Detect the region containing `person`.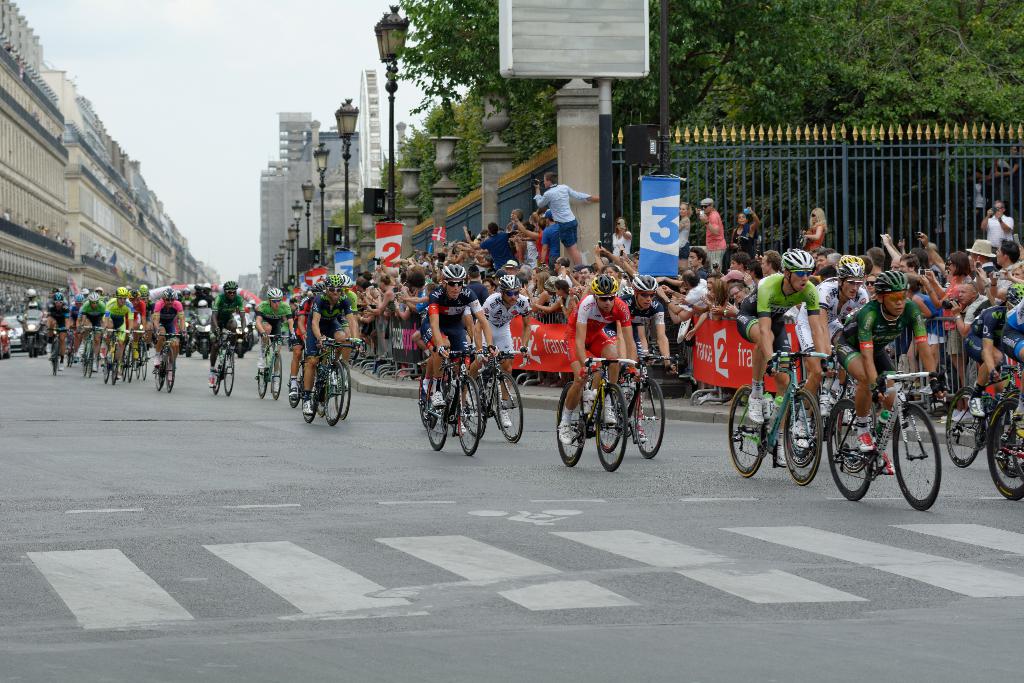
bbox(206, 283, 248, 388).
